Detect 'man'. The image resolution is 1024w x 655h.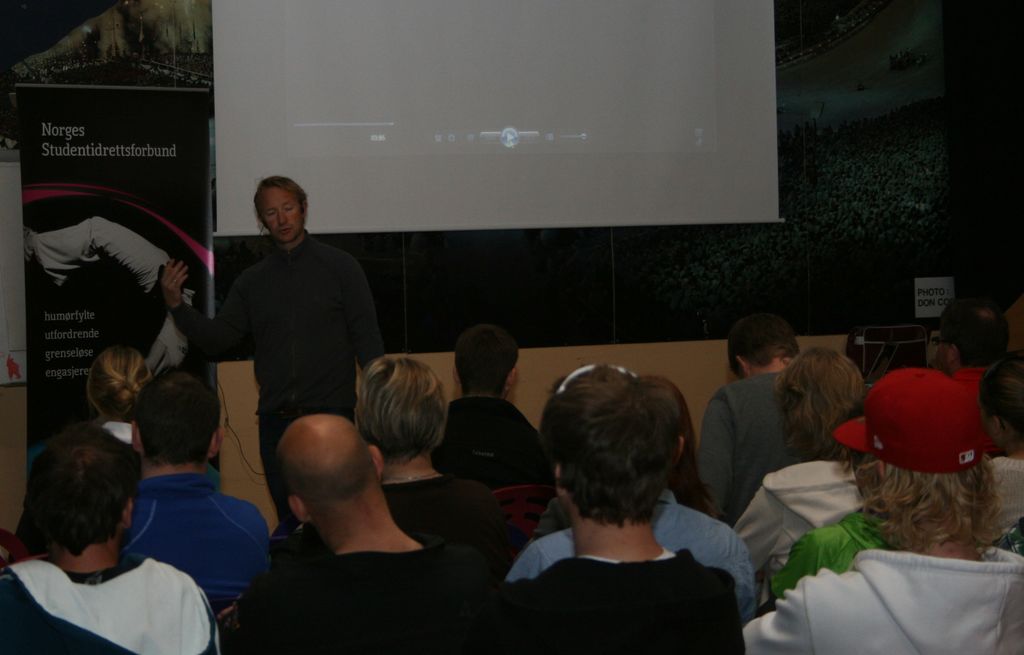
left=10, top=403, right=233, bottom=654.
